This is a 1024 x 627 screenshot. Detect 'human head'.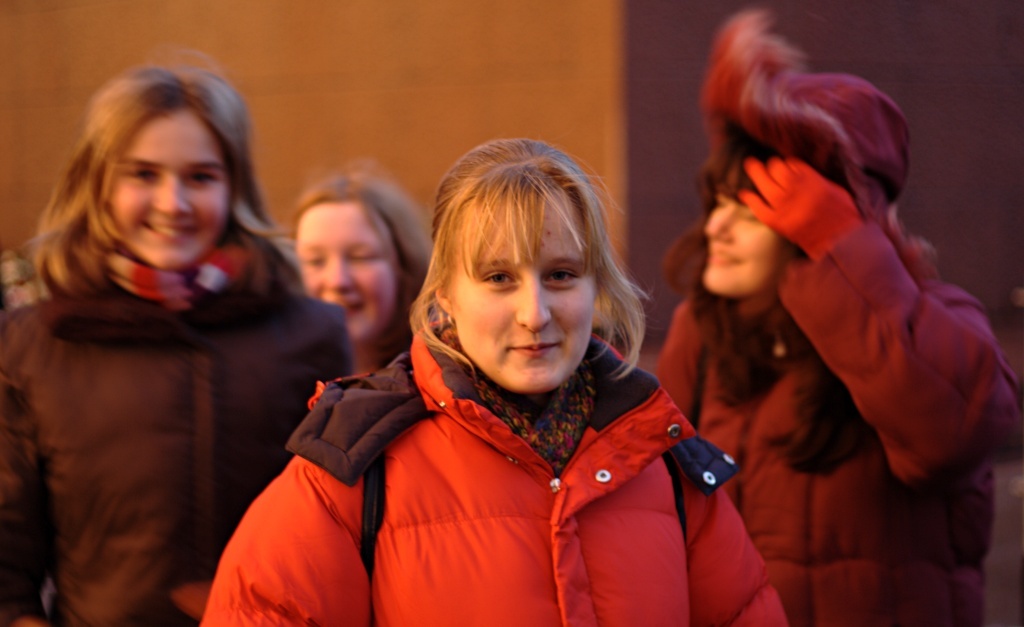
(75,63,240,270).
